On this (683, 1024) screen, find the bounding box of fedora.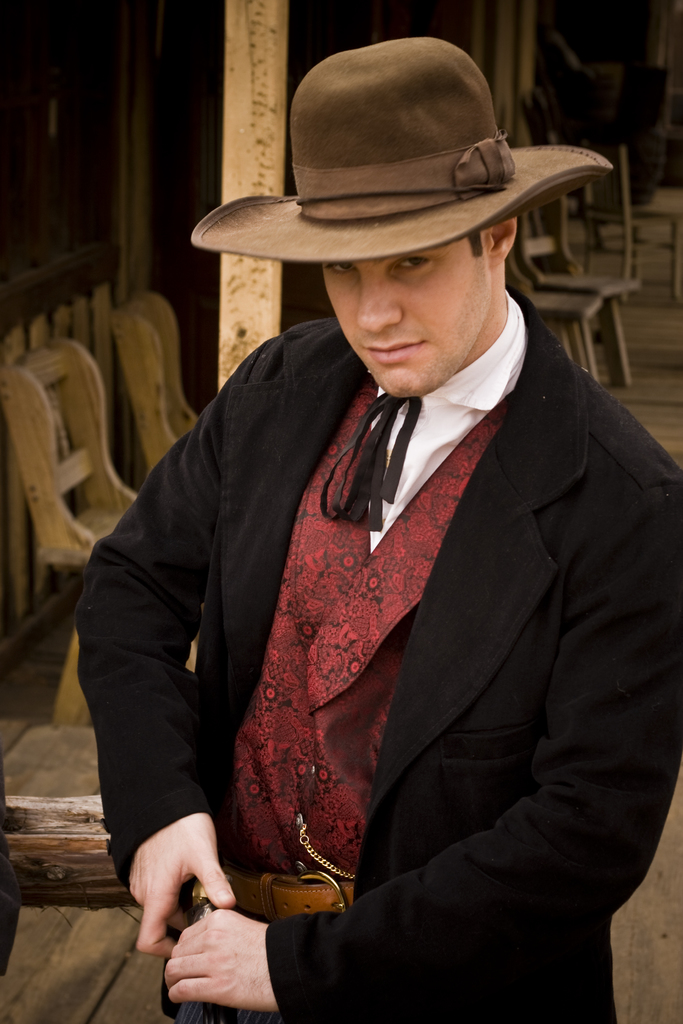
Bounding box: 192, 34, 613, 259.
